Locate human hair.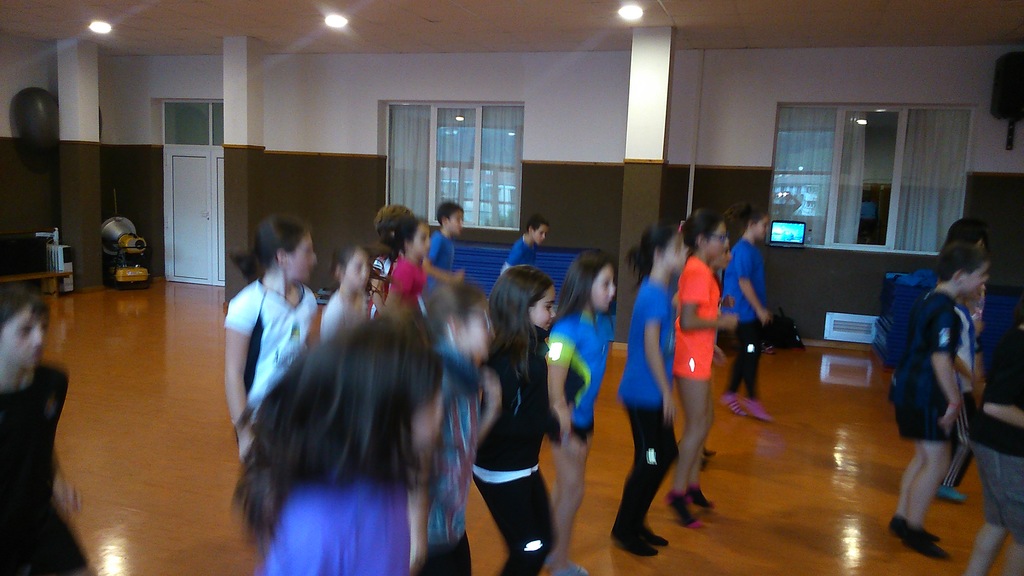
Bounding box: left=329, top=243, right=361, bottom=283.
